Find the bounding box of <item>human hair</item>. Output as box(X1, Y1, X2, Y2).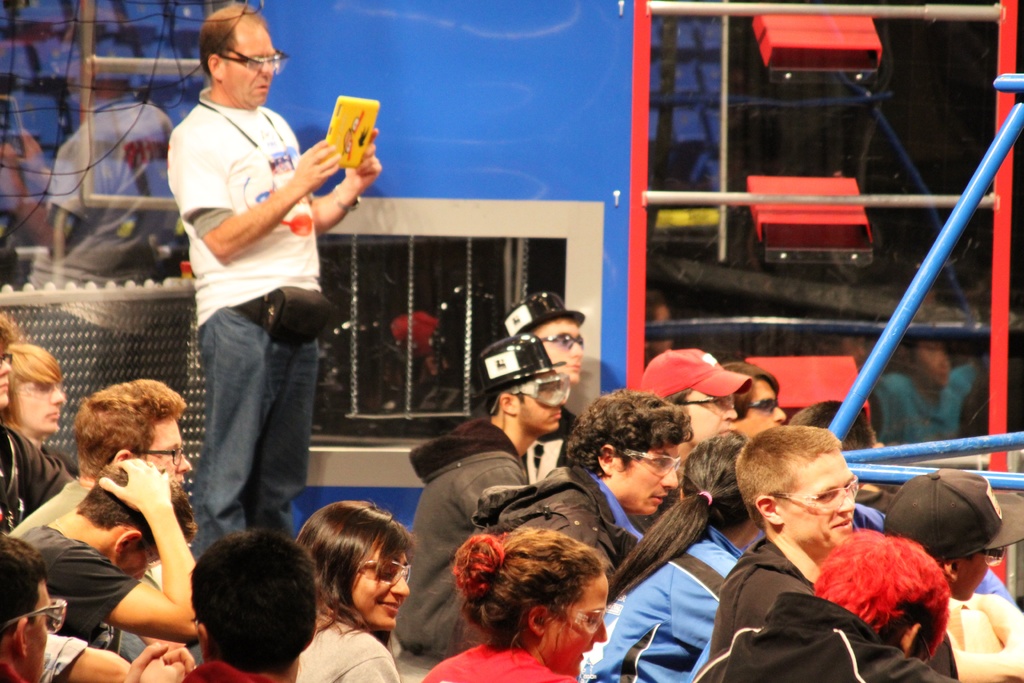
box(75, 477, 191, 552).
